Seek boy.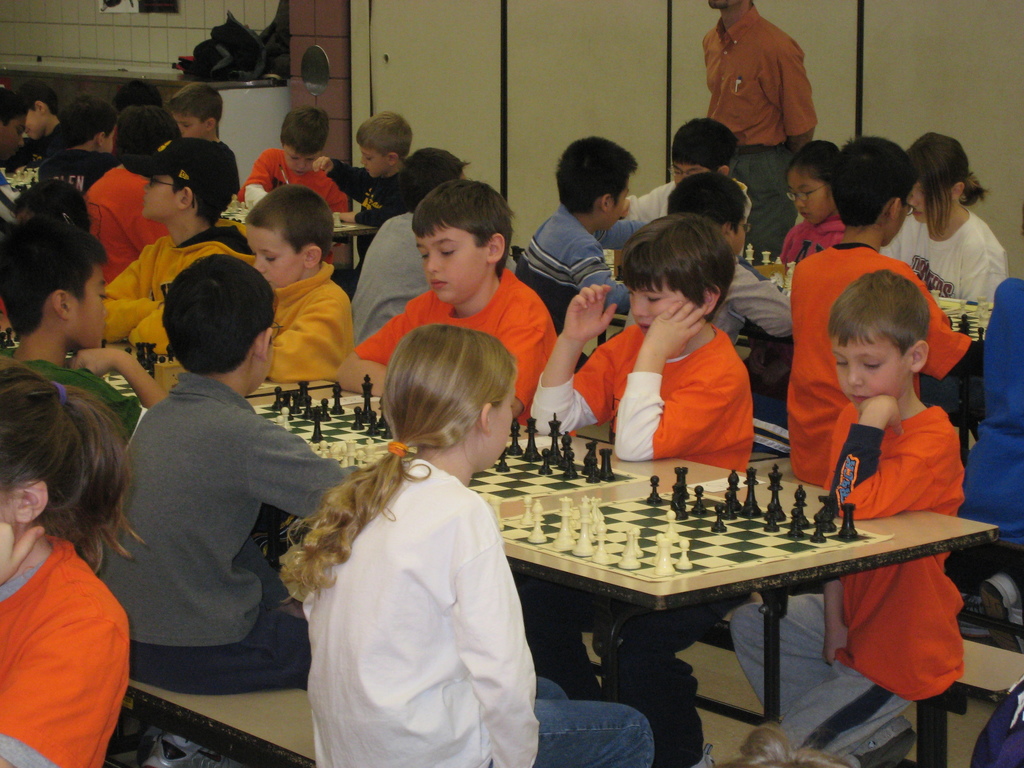
{"x1": 584, "y1": 234, "x2": 772, "y2": 482}.
